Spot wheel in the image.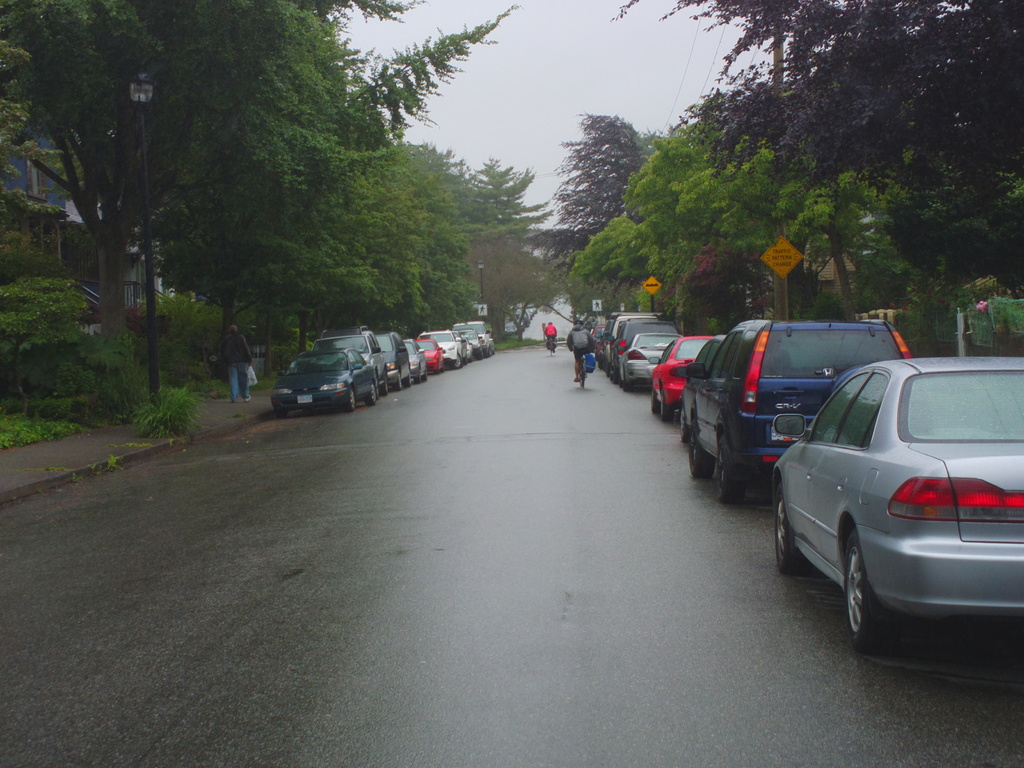
wheel found at 718, 434, 744, 501.
